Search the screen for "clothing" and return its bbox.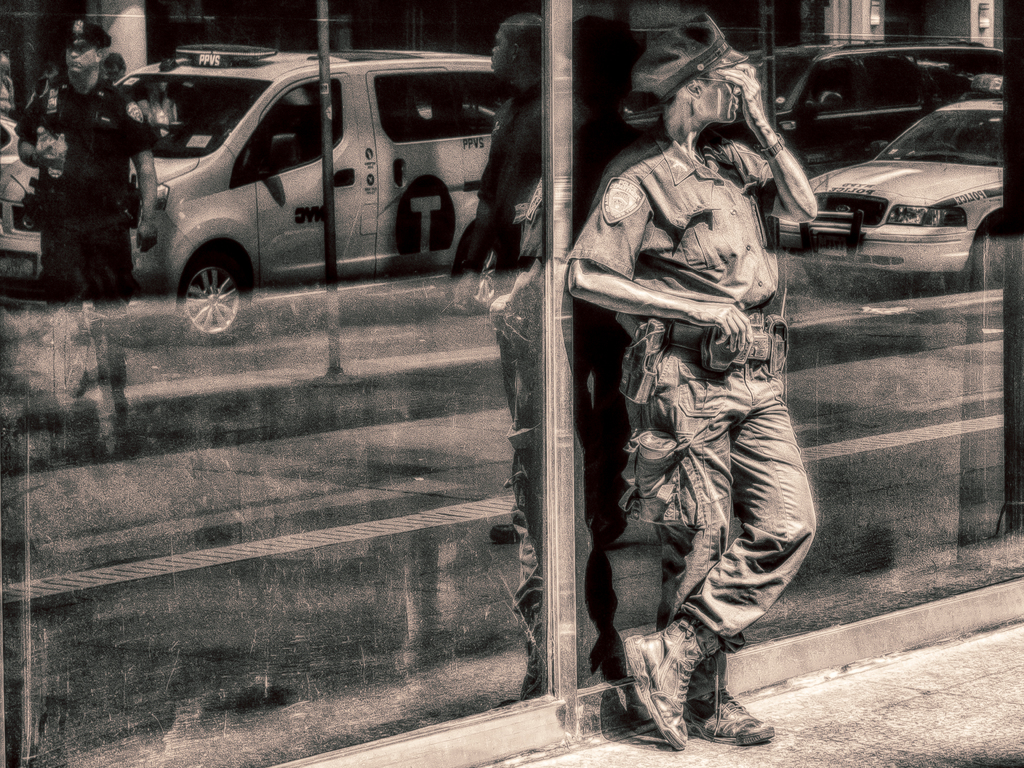
Found: <box>566,133,812,644</box>.
